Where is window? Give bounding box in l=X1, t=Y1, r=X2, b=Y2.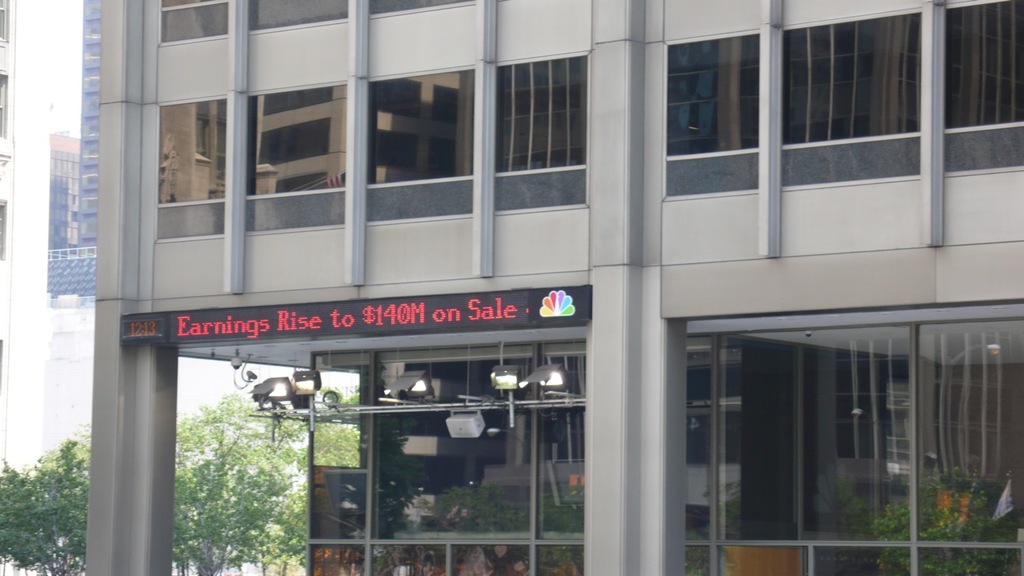
l=367, t=0, r=476, b=14.
